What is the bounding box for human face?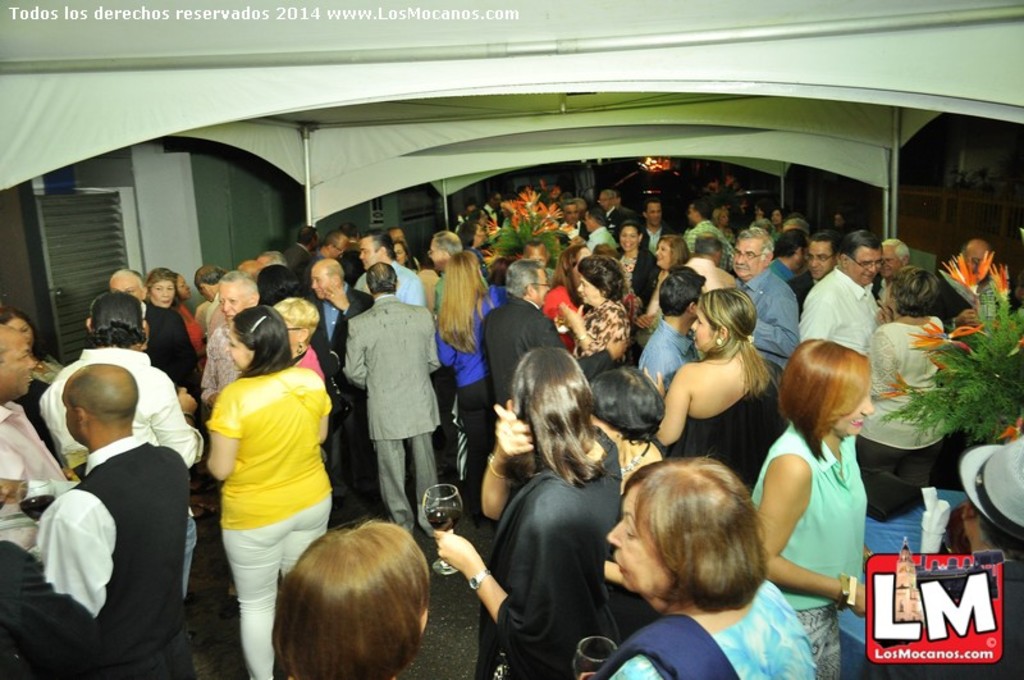
[61, 385, 79, 442].
